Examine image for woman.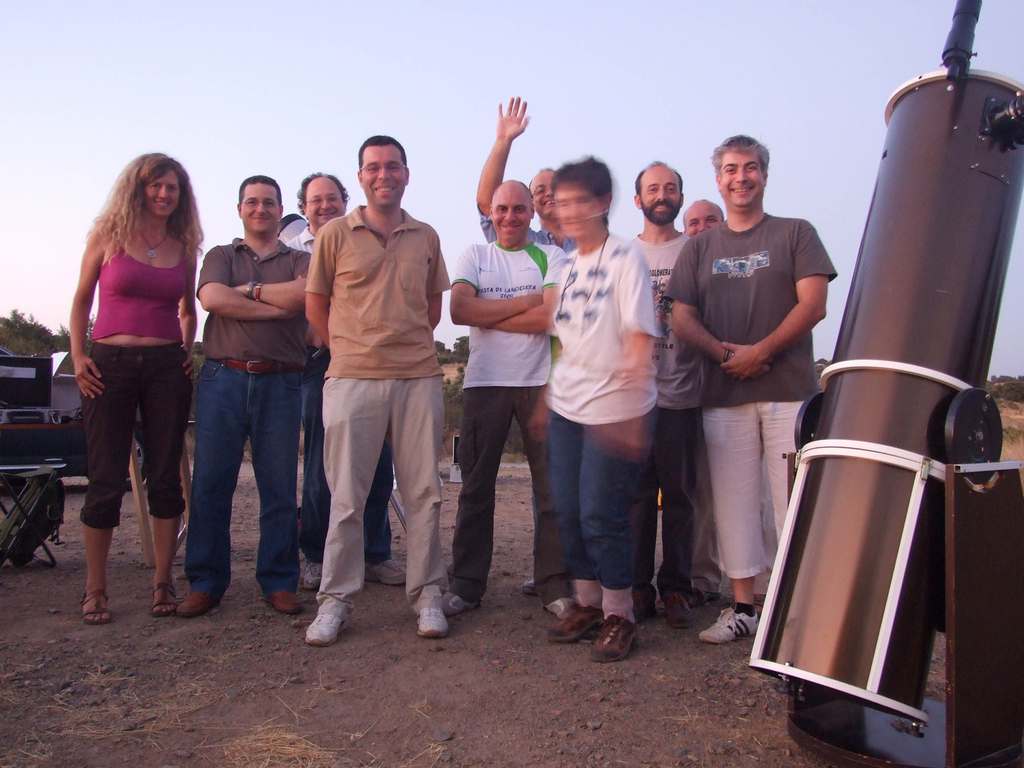
Examination result: <region>535, 146, 668, 679</region>.
